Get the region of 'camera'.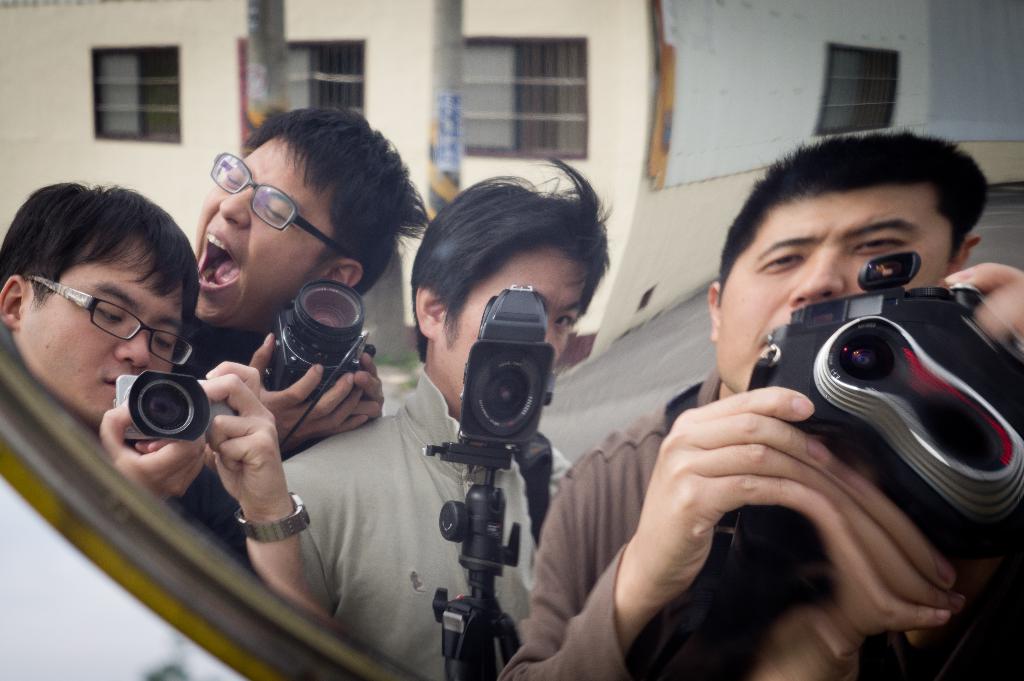
box=[463, 283, 554, 445].
